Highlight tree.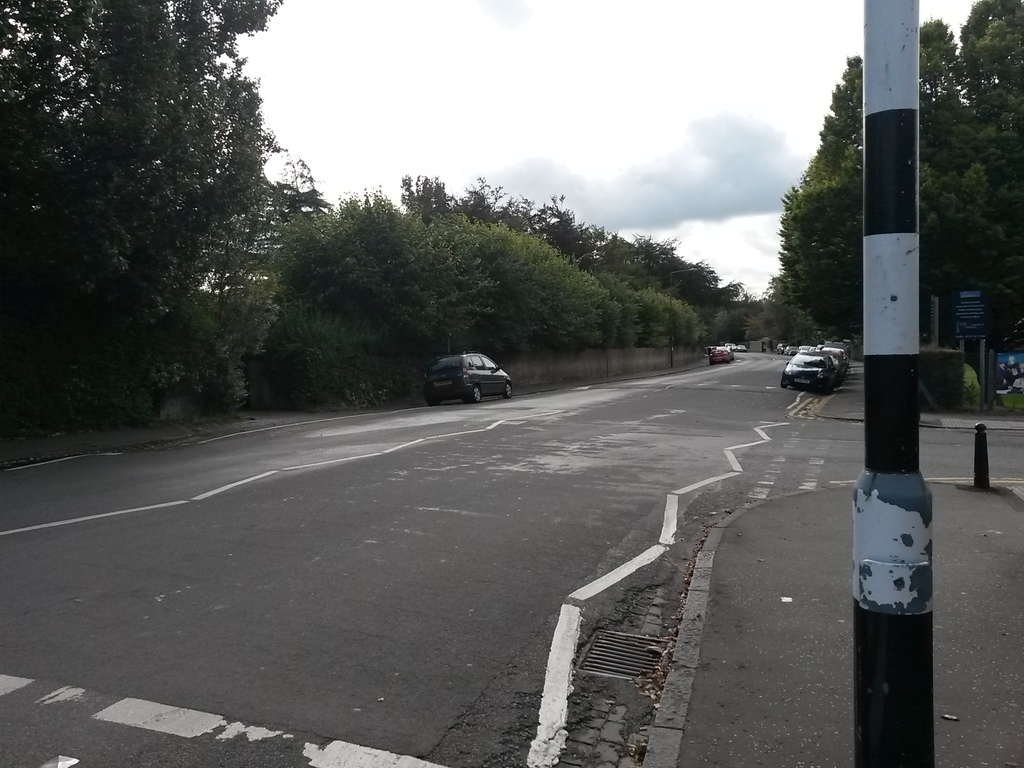
Highlighted region: detection(426, 204, 608, 356).
